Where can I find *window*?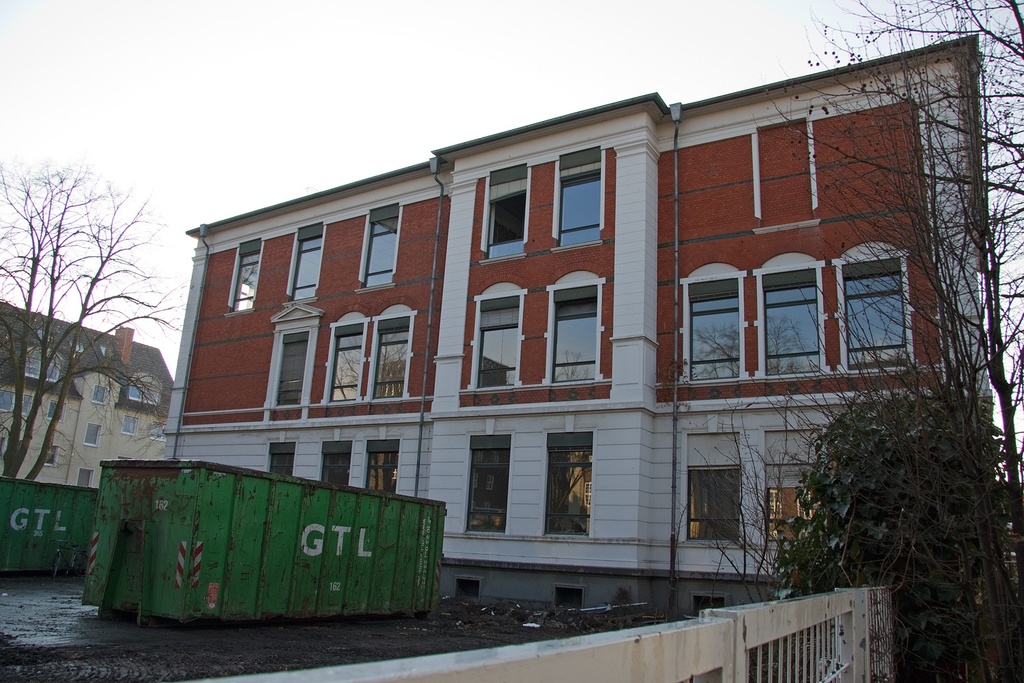
You can find it at box=[693, 593, 735, 611].
